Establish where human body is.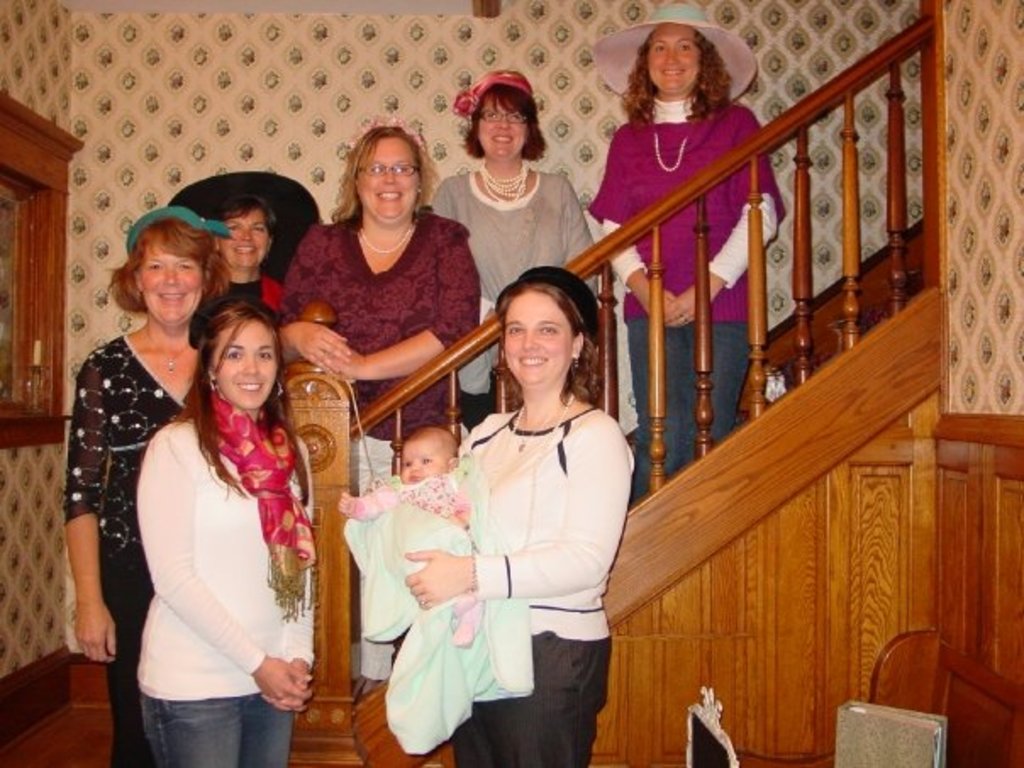
Established at (left=134, top=292, right=326, bottom=766).
